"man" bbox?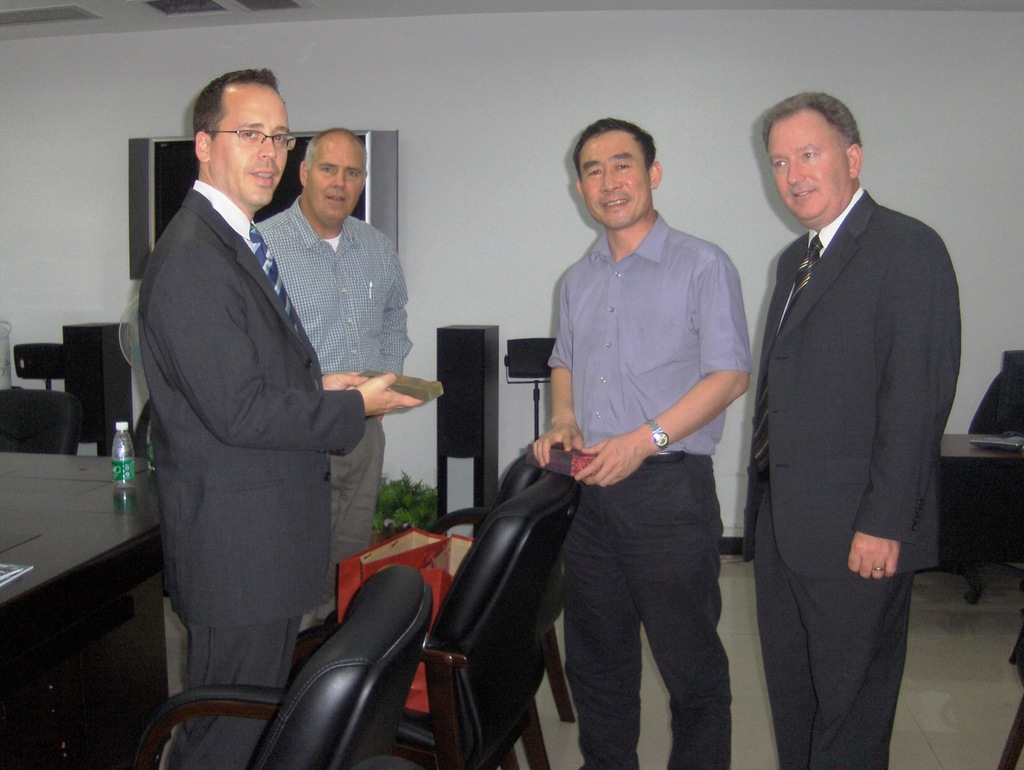
crop(748, 90, 963, 769)
